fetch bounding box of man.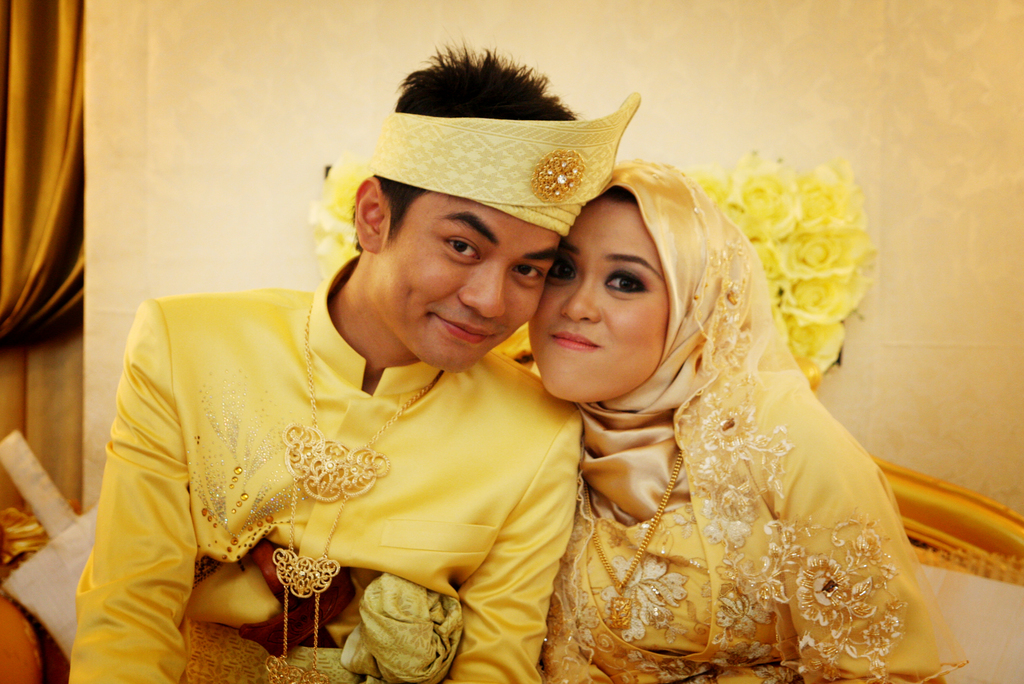
Bbox: Rect(84, 88, 621, 676).
